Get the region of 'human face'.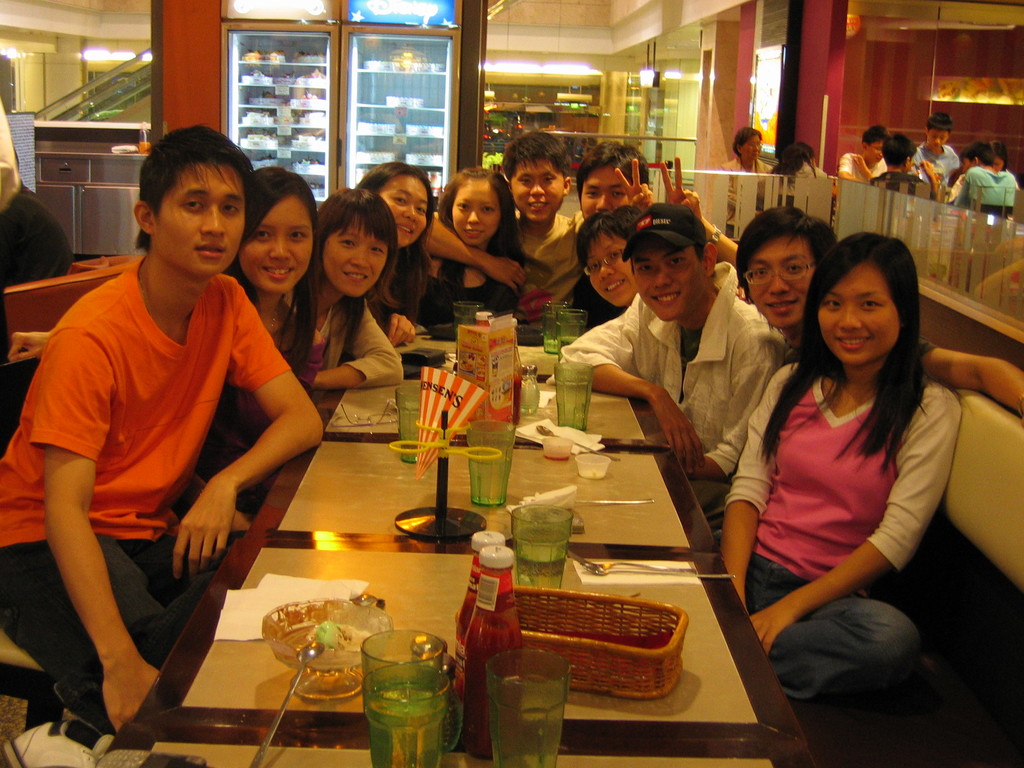
select_region(577, 163, 631, 220).
